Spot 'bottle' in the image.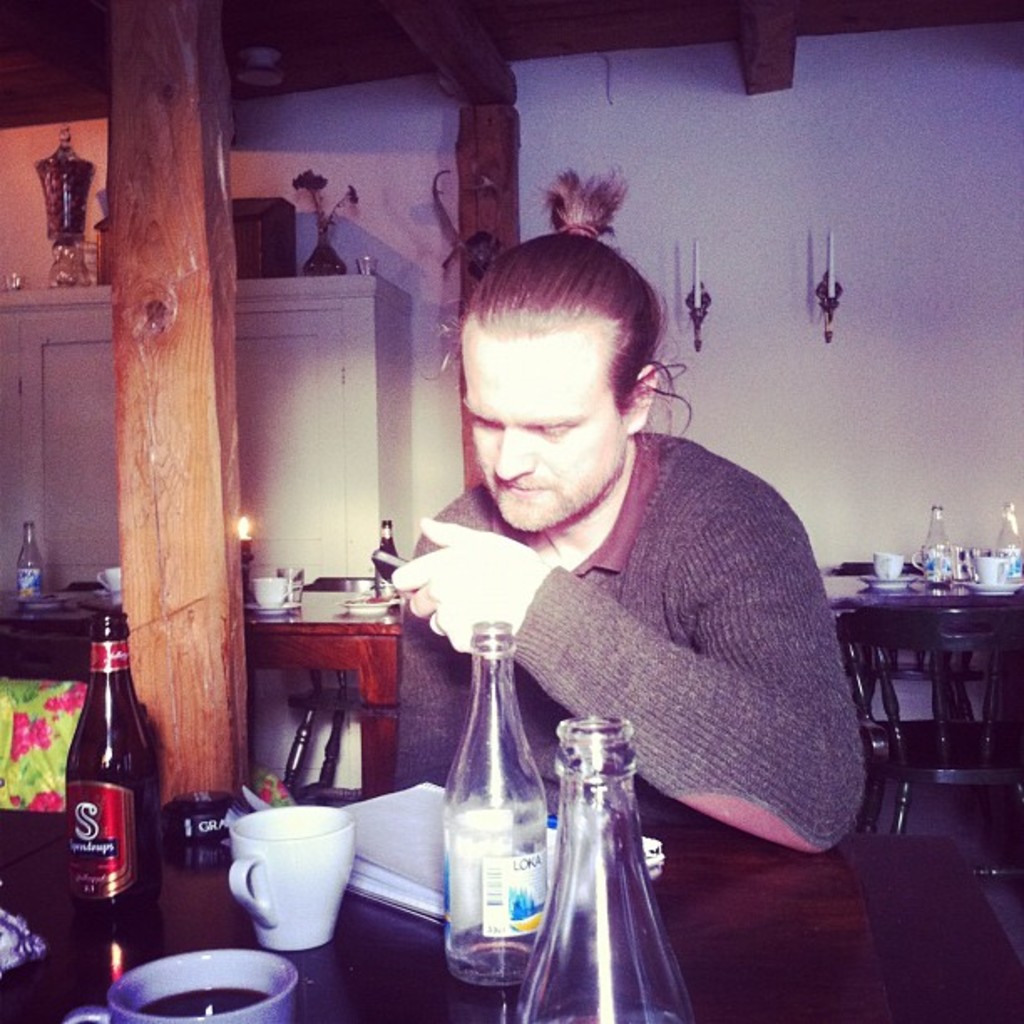
'bottle' found at 915 504 964 601.
